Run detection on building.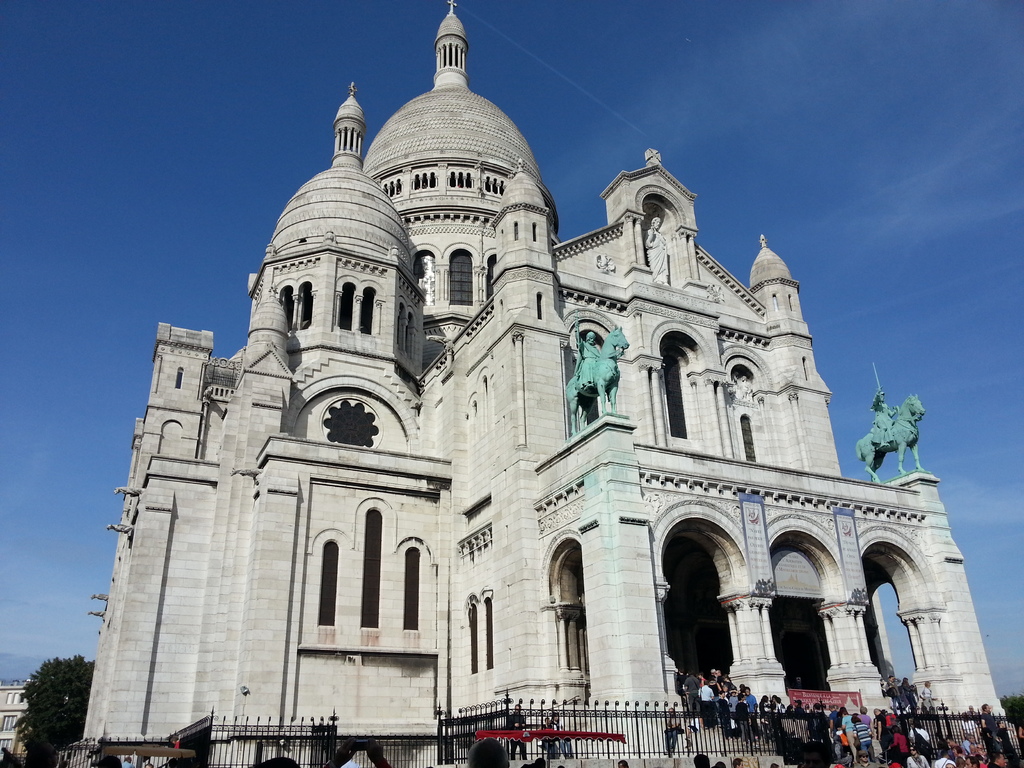
Result: bbox=(61, 1, 1023, 767).
